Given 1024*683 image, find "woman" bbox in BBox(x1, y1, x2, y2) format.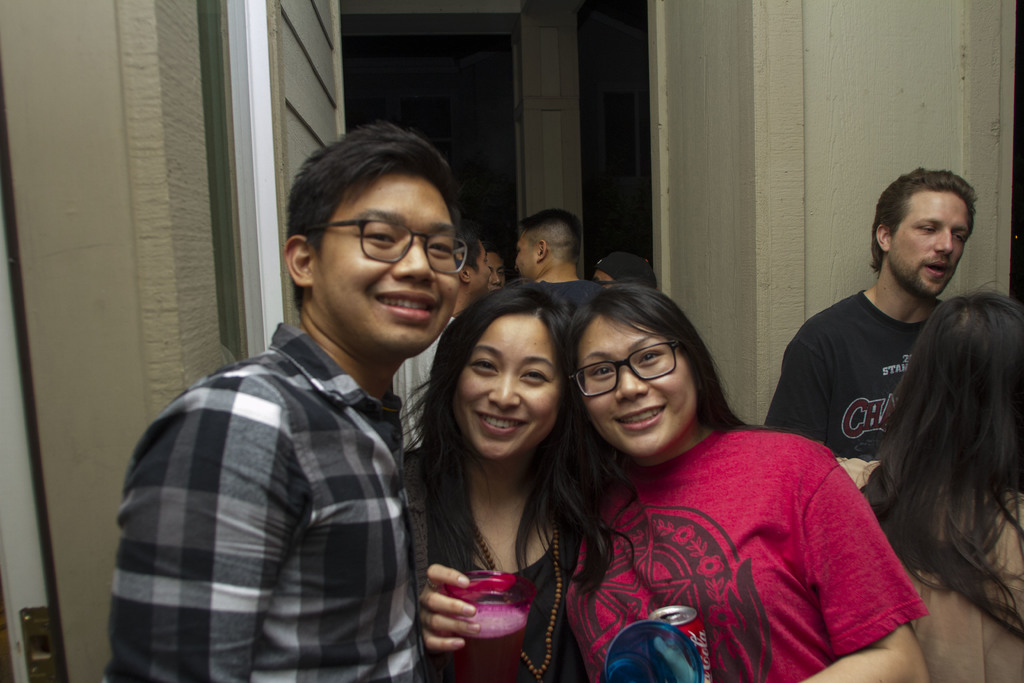
BBox(394, 279, 611, 674).
